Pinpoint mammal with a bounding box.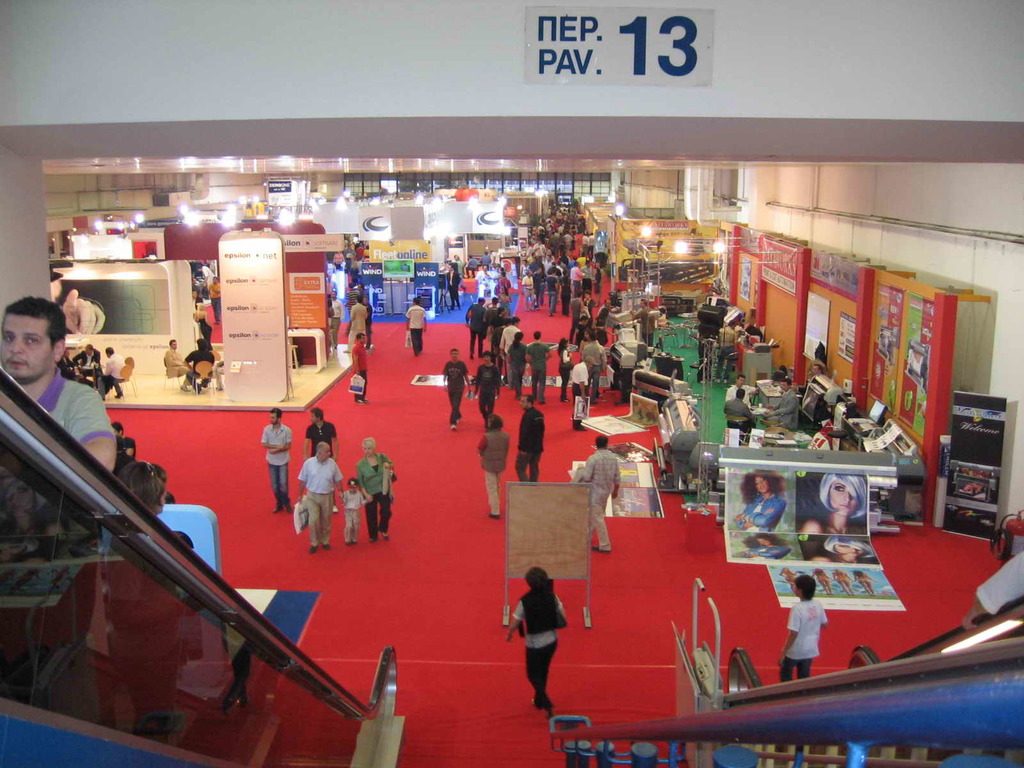
817, 533, 870, 568.
